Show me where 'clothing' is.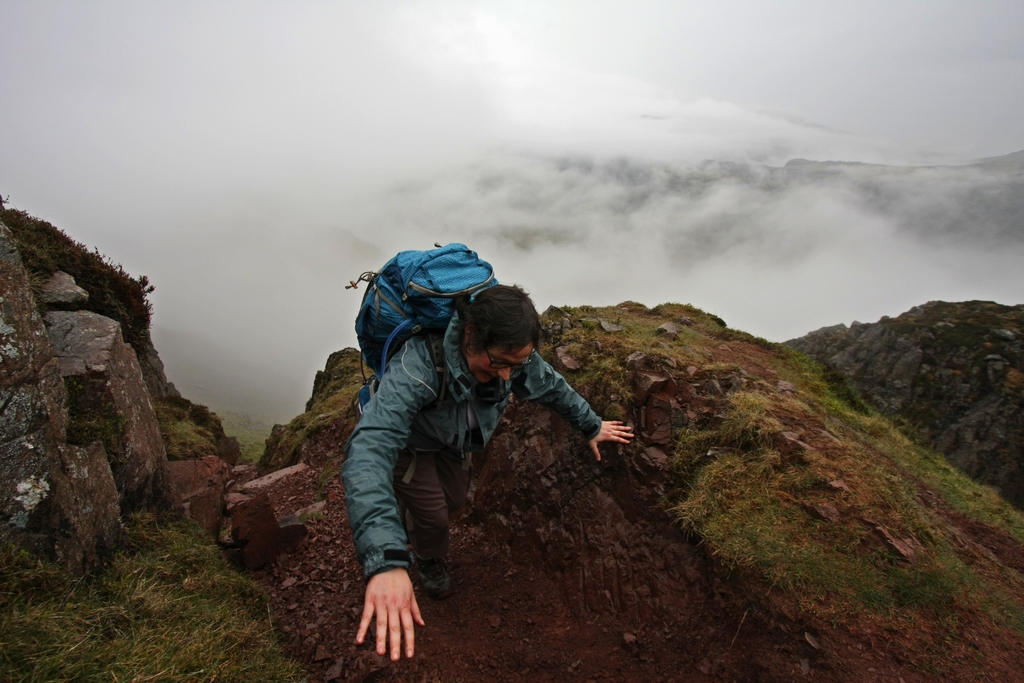
'clothing' is at 338:294:612:600.
